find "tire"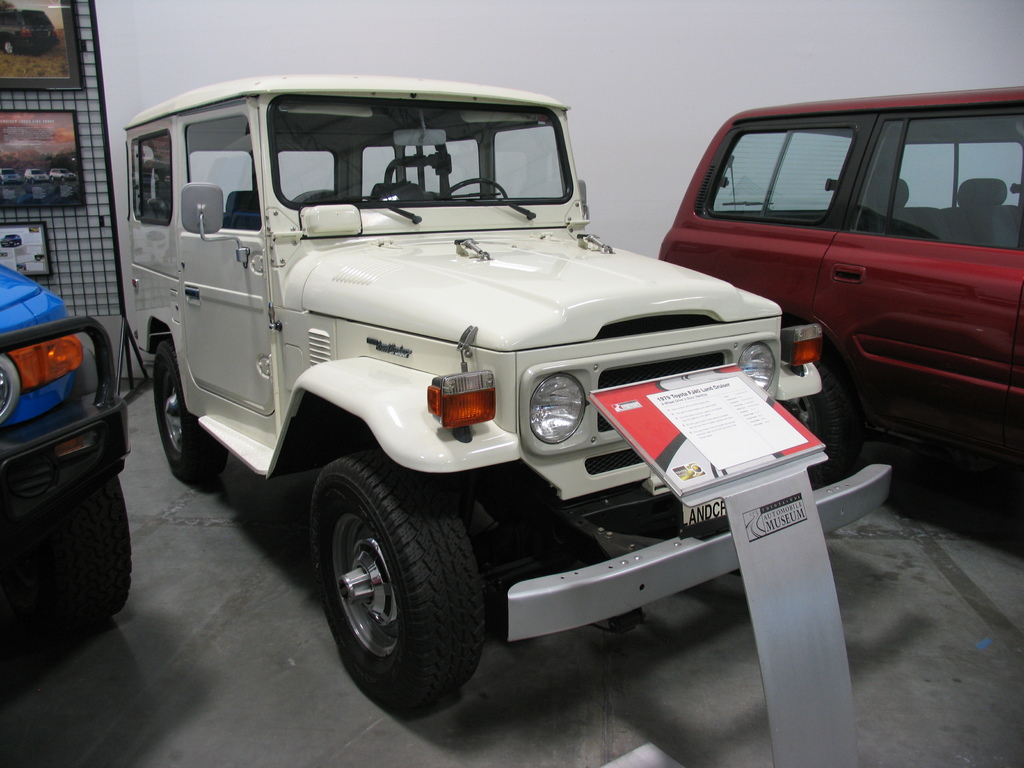
46:174:56:182
